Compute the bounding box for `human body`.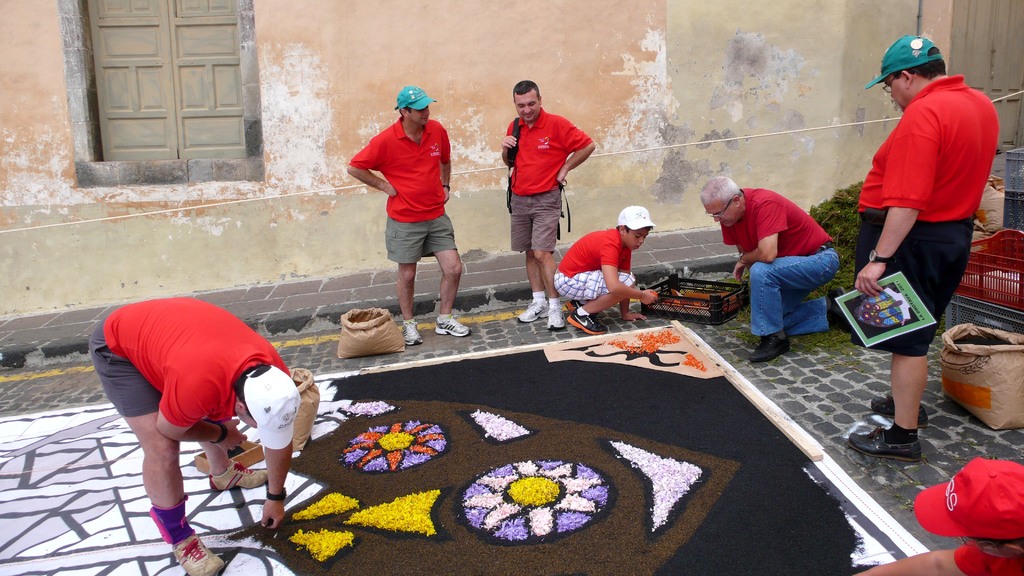
[497, 73, 595, 333].
